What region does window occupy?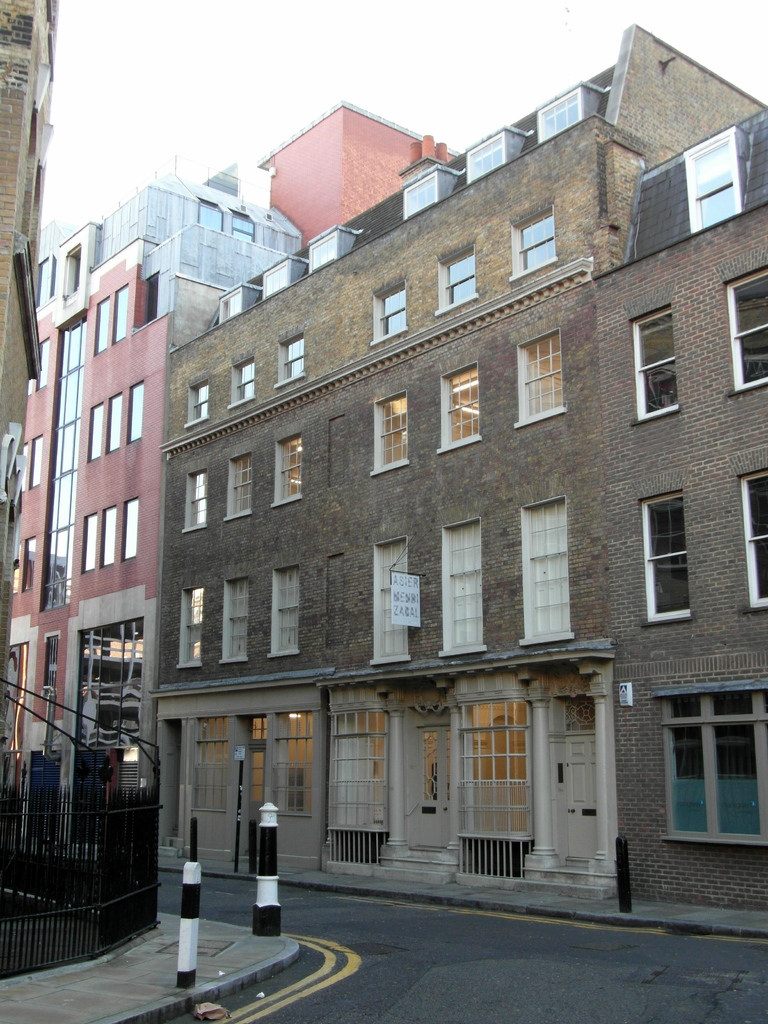
520 500 578 641.
